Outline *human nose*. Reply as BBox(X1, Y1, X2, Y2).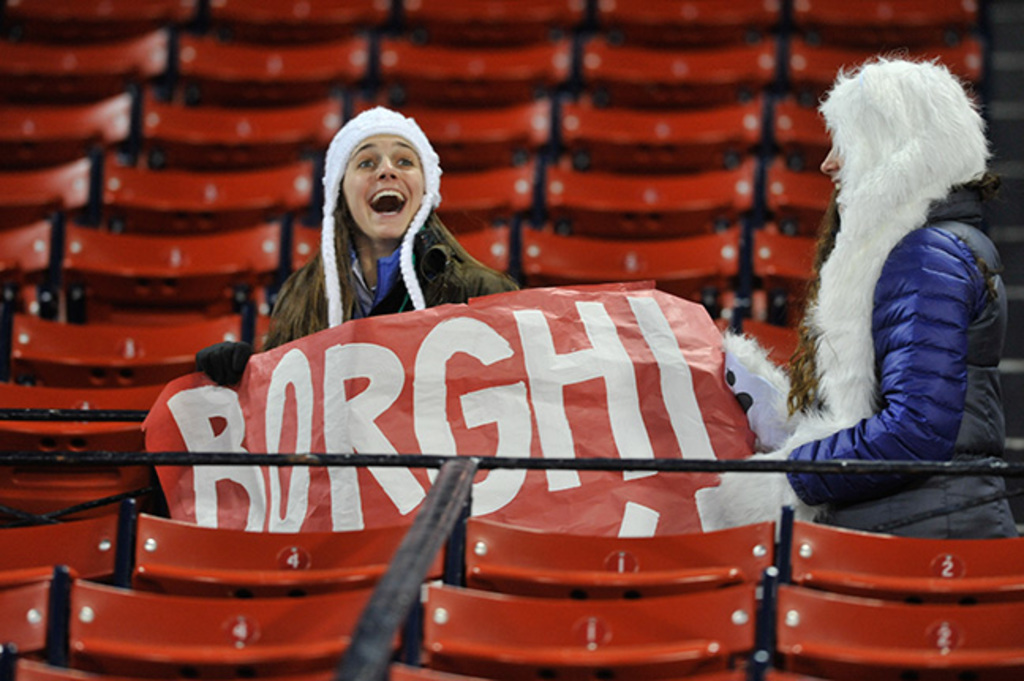
BBox(817, 150, 841, 174).
